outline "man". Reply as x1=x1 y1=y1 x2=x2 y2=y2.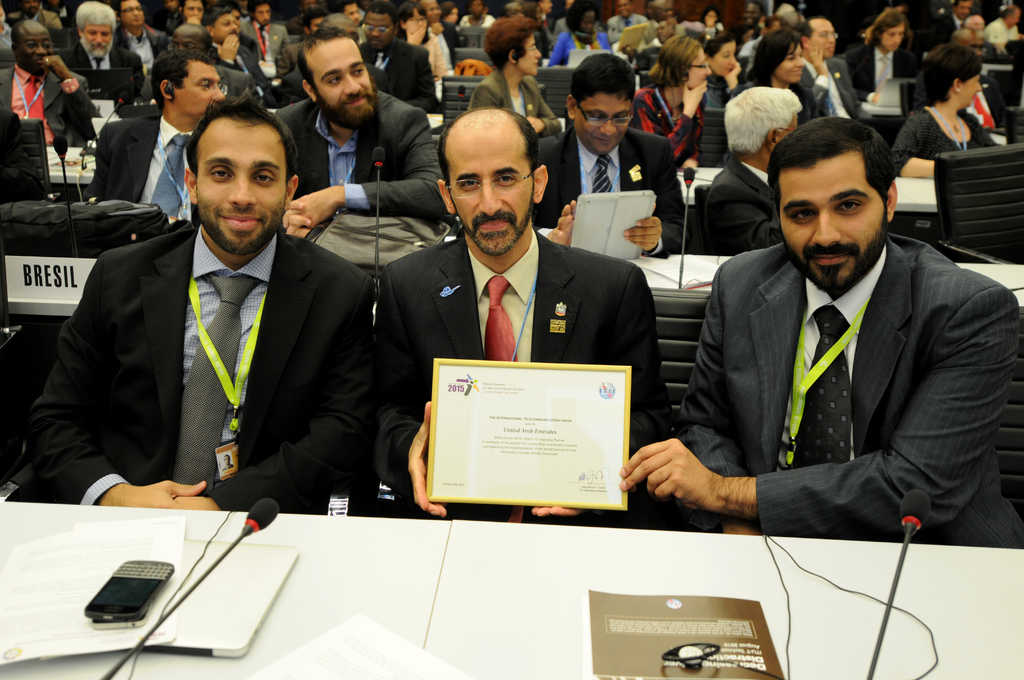
x1=60 y1=0 x2=145 y2=108.
